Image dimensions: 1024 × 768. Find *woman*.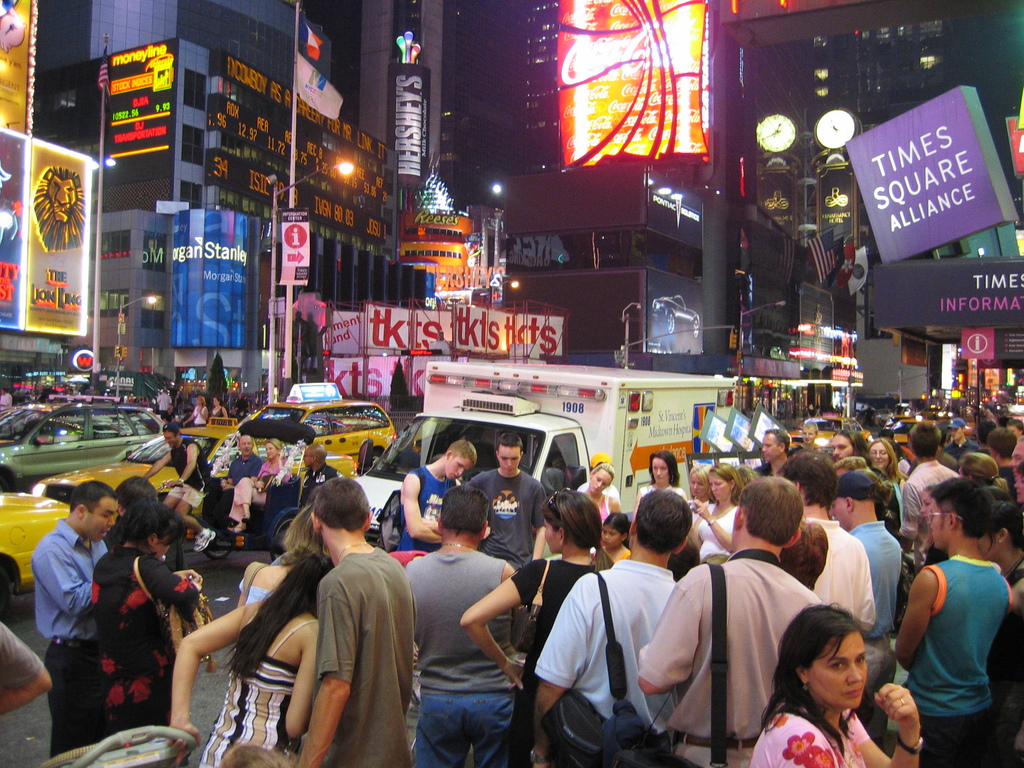
{"x1": 184, "y1": 399, "x2": 207, "y2": 426}.
